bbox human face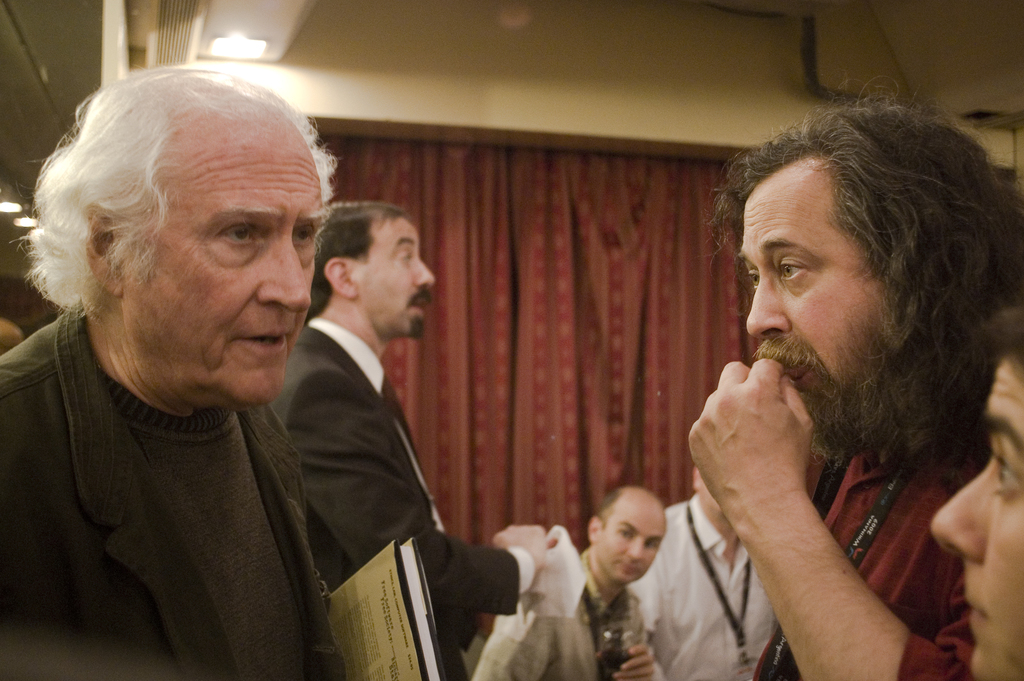
933, 360, 1023, 680
